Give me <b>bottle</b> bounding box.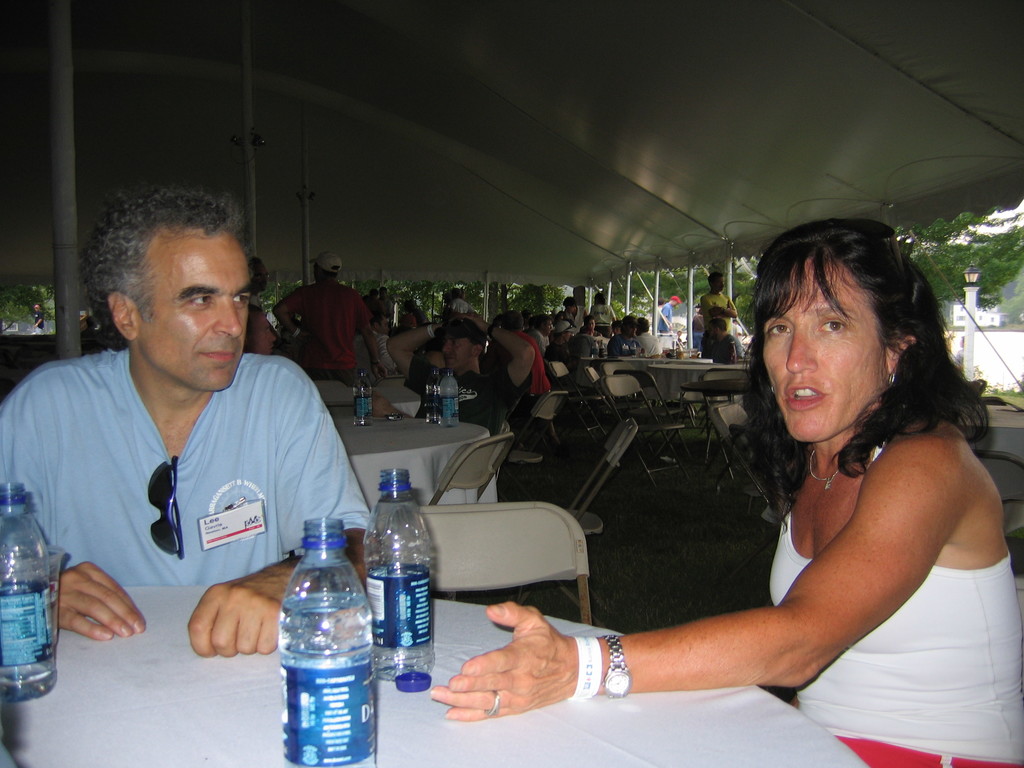
l=268, t=540, r=373, b=759.
